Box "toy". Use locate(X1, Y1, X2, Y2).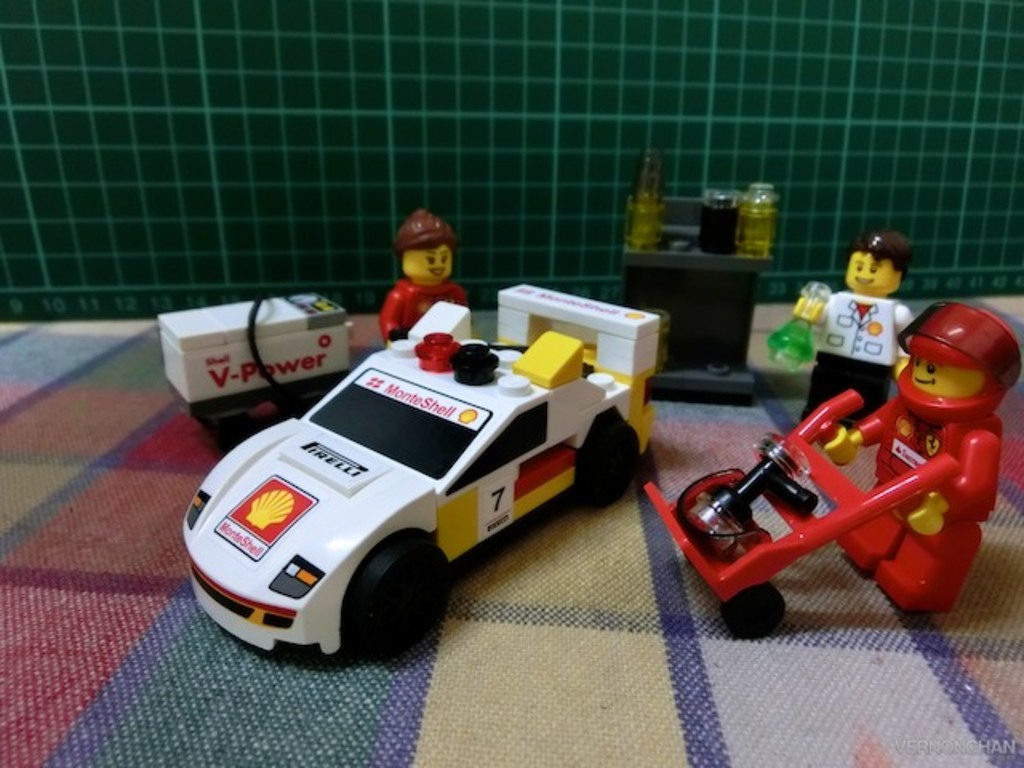
locate(381, 211, 464, 344).
